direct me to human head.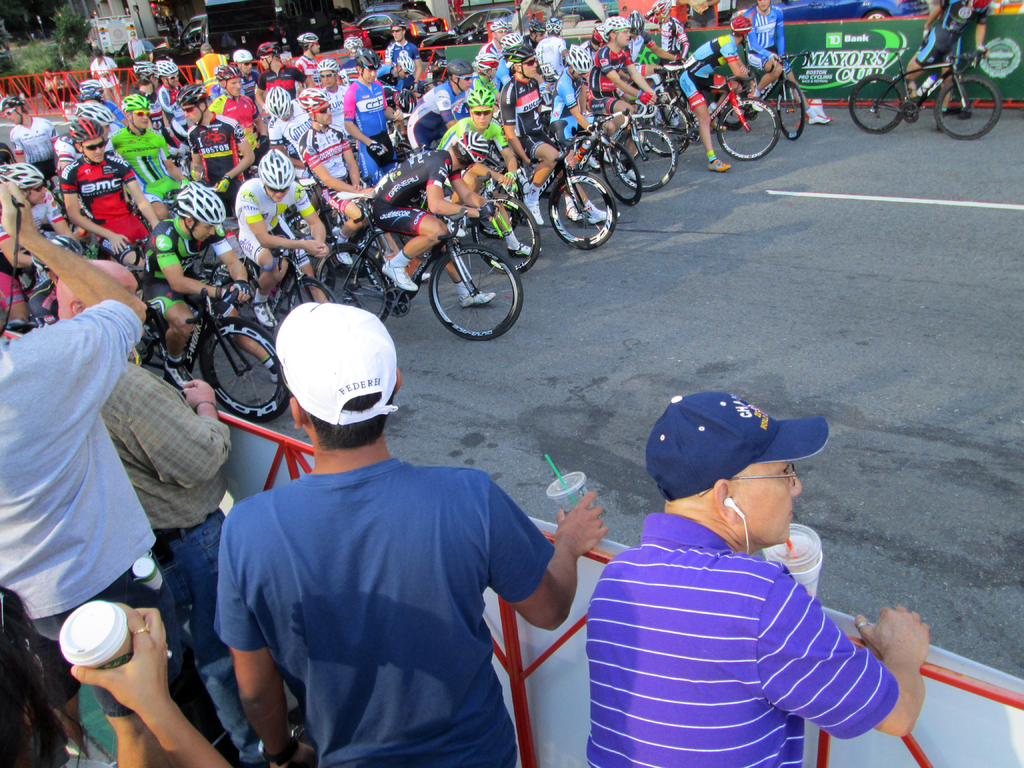
Direction: l=231, t=49, r=255, b=80.
